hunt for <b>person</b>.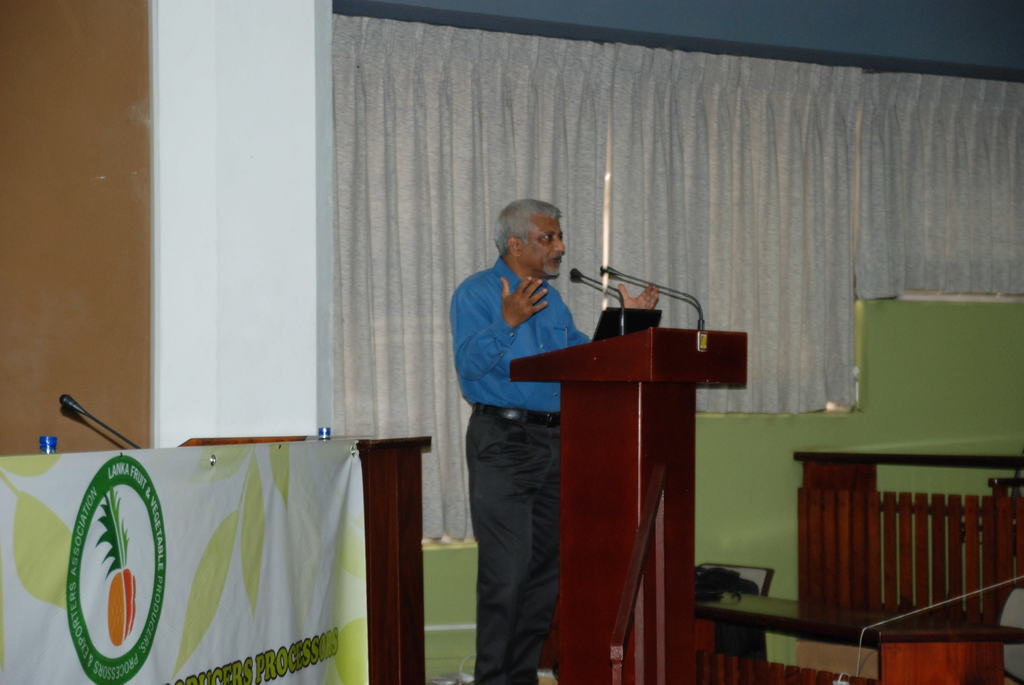
Hunted down at box(468, 186, 666, 654).
